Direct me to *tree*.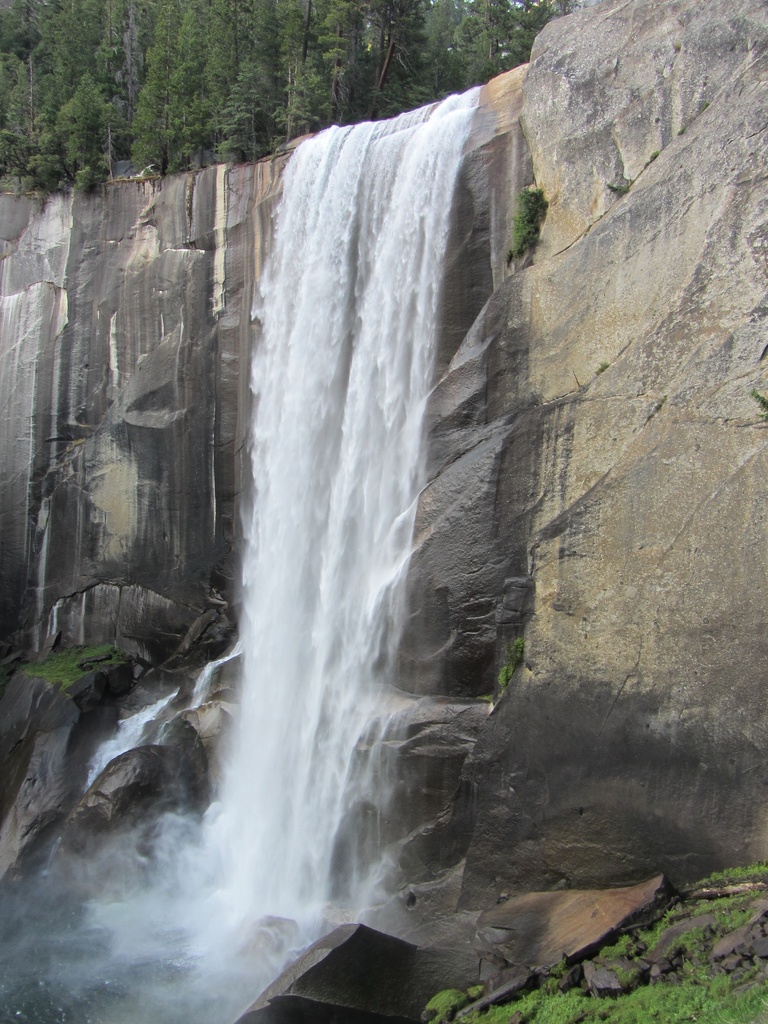
Direction: x1=218, y1=59, x2=278, y2=156.
